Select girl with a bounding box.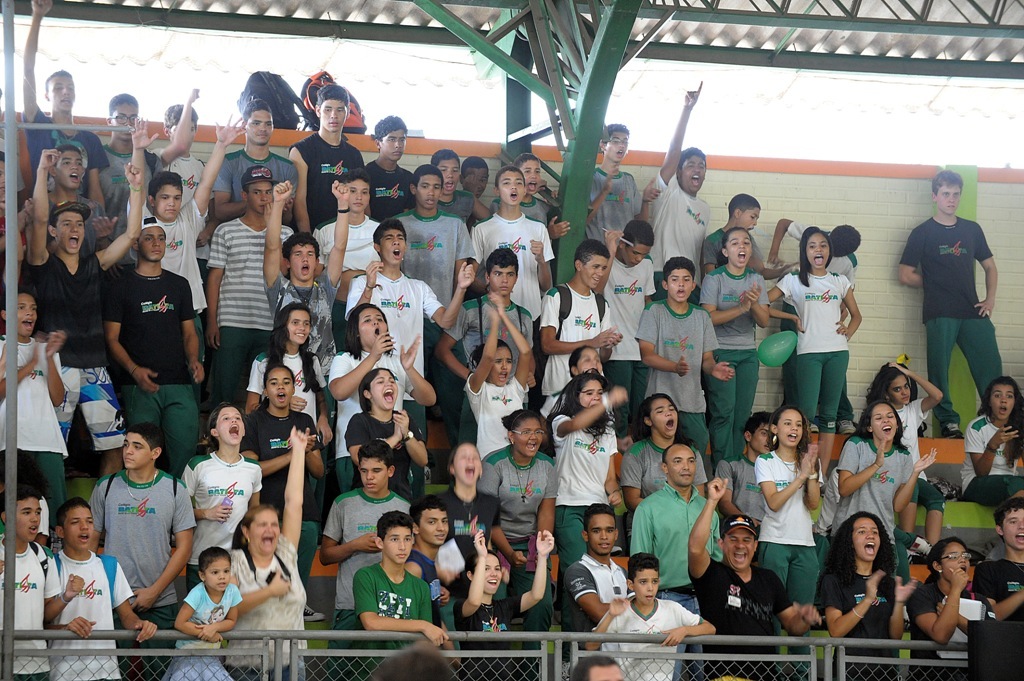
[964, 371, 1017, 504].
